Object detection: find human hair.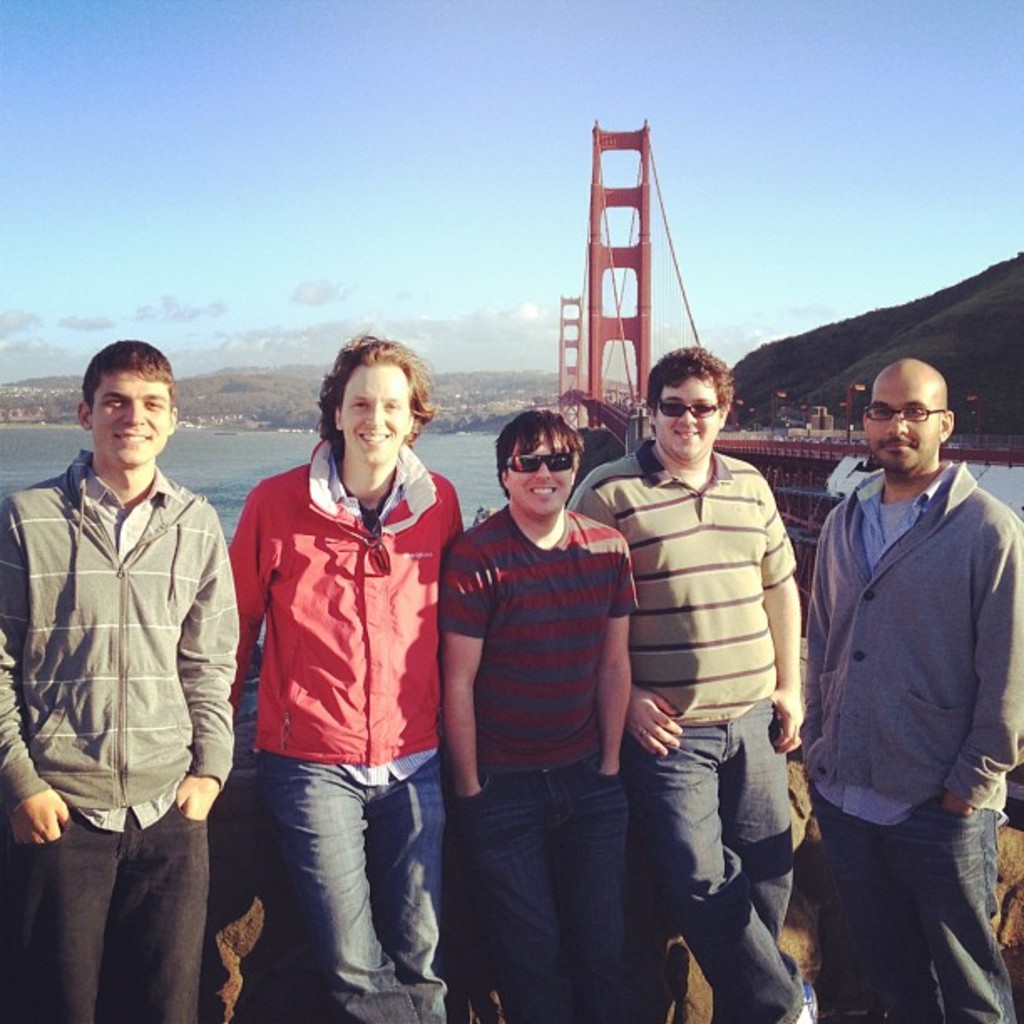
bbox=(649, 346, 733, 433).
